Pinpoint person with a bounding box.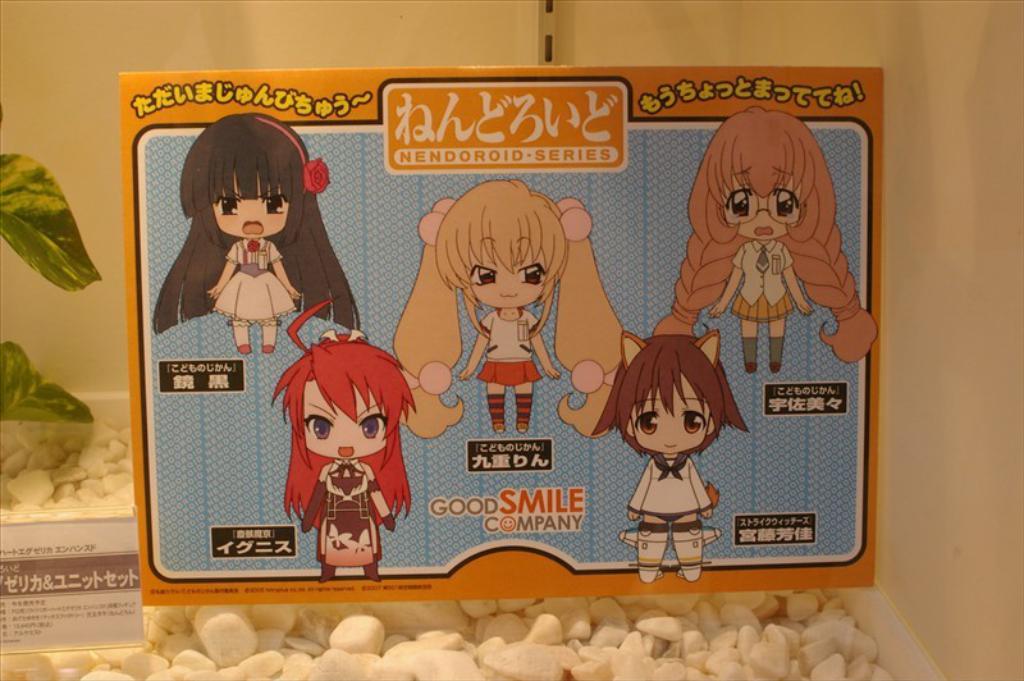
[595,329,748,585].
